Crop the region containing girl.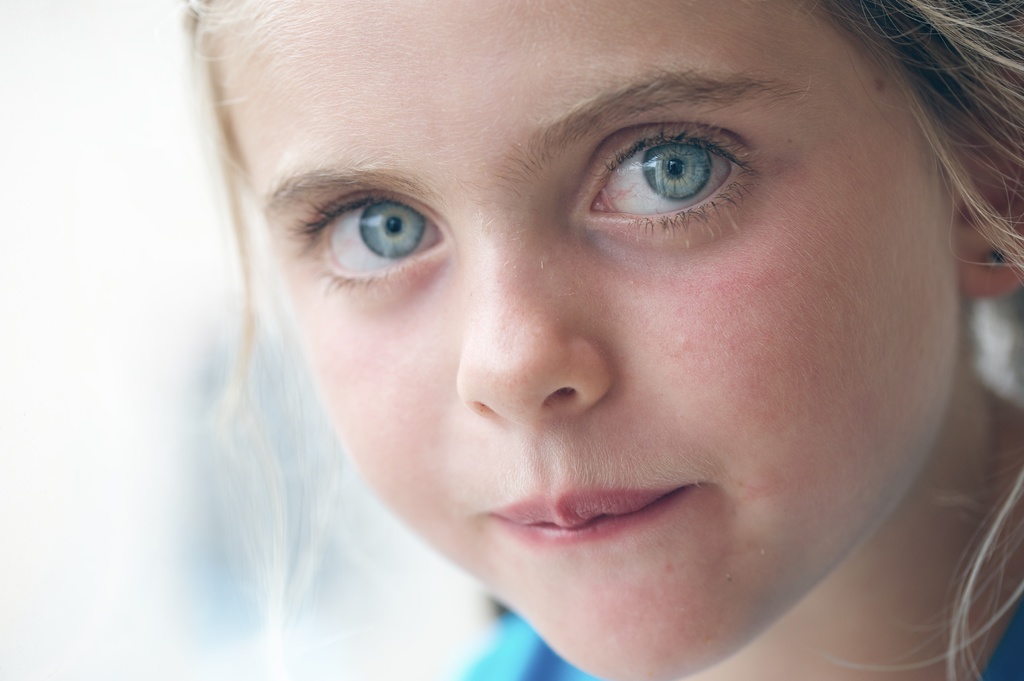
Crop region: bbox=(170, 0, 1023, 680).
